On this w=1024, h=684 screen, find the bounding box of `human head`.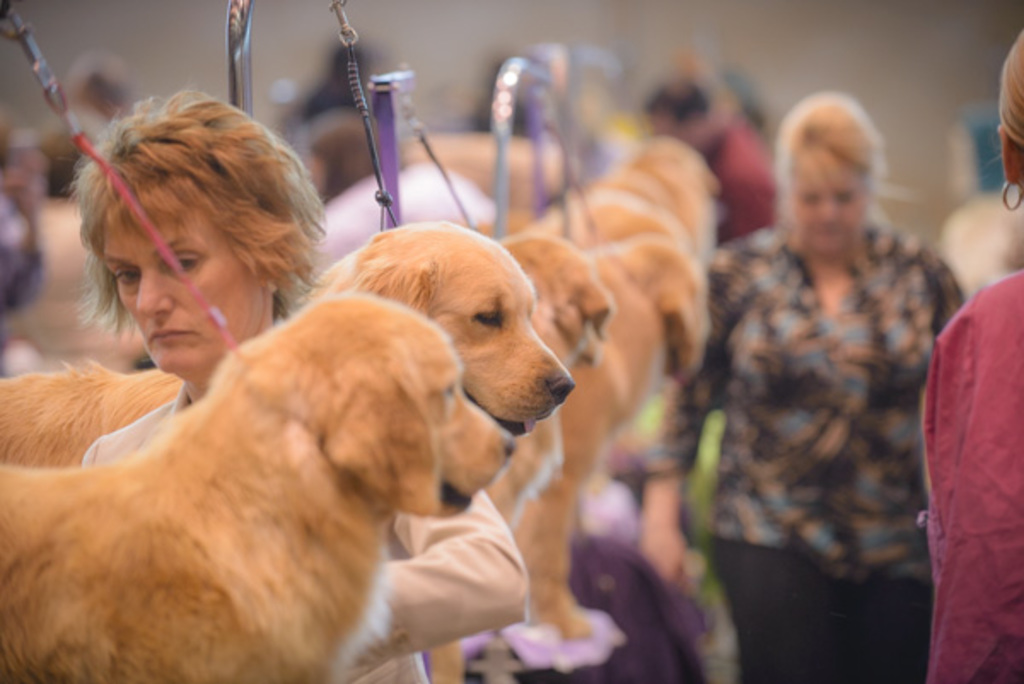
Bounding box: box(335, 41, 370, 87).
